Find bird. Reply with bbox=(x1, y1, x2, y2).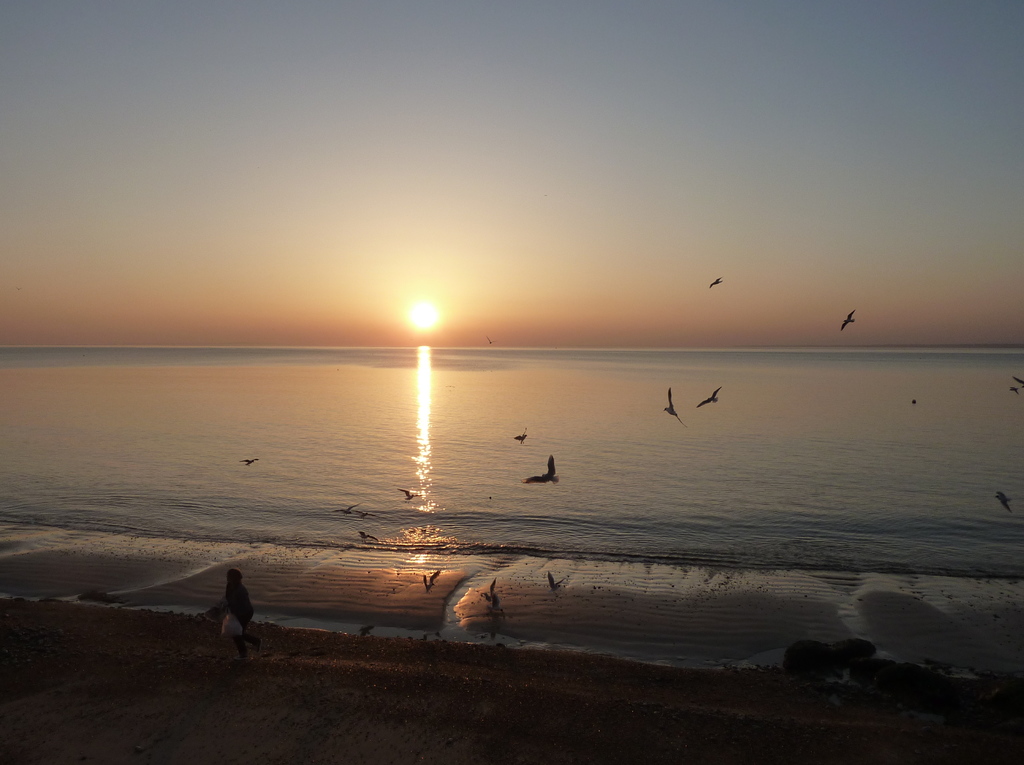
bbox=(909, 398, 918, 410).
